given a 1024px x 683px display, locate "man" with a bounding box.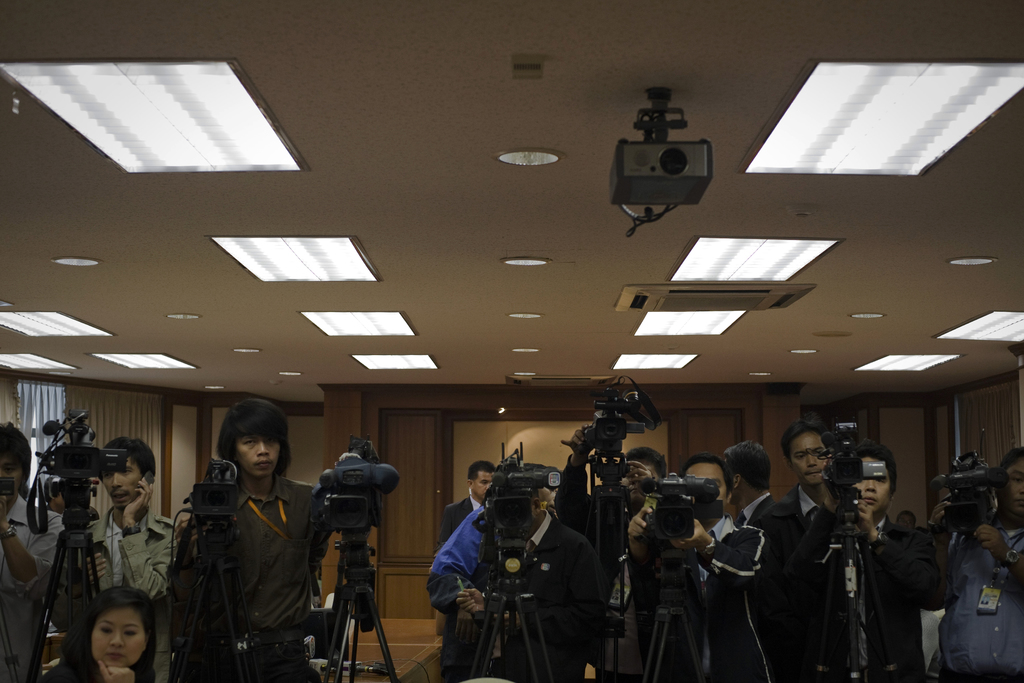
Located: BBox(49, 436, 178, 682).
